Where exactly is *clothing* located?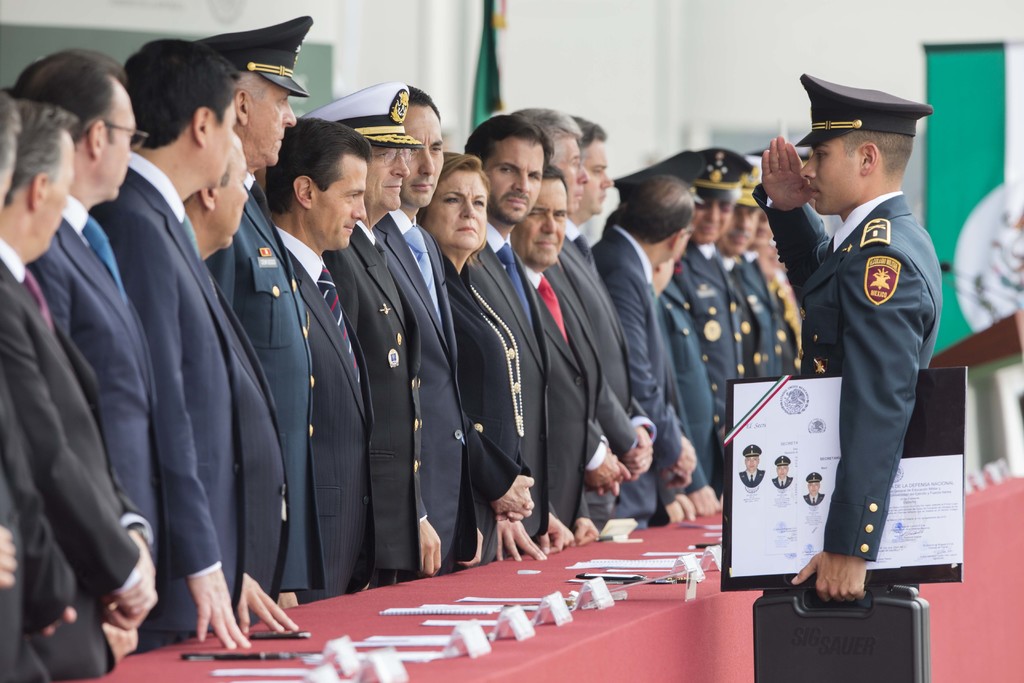
Its bounding box is left=649, top=273, right=724, bottom=509.
